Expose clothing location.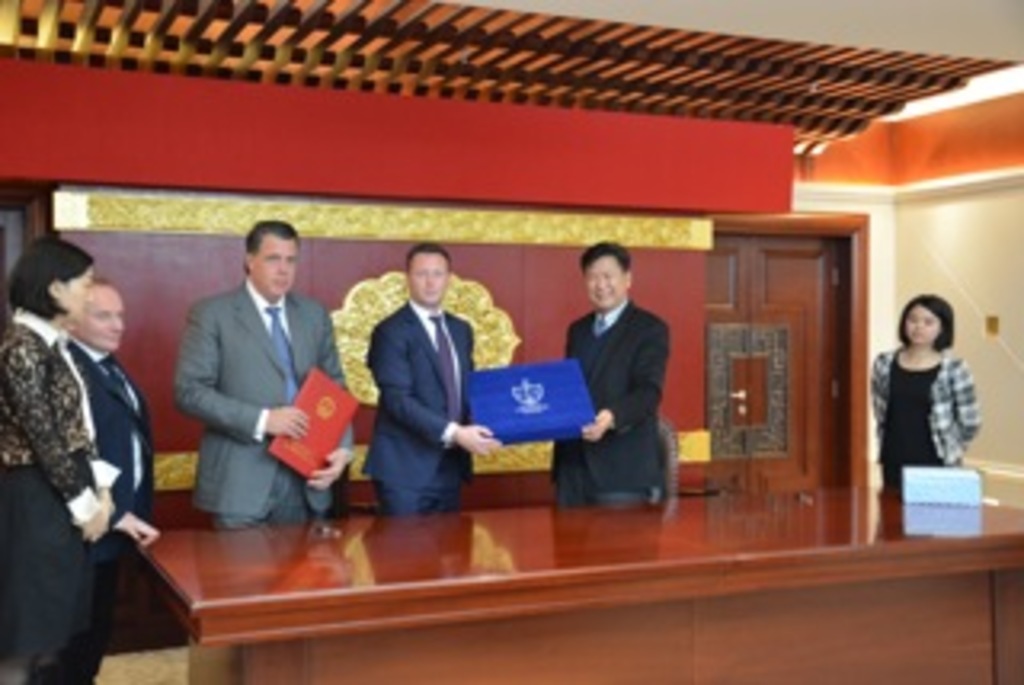
Exposed at [864, 342, 979, 499].
